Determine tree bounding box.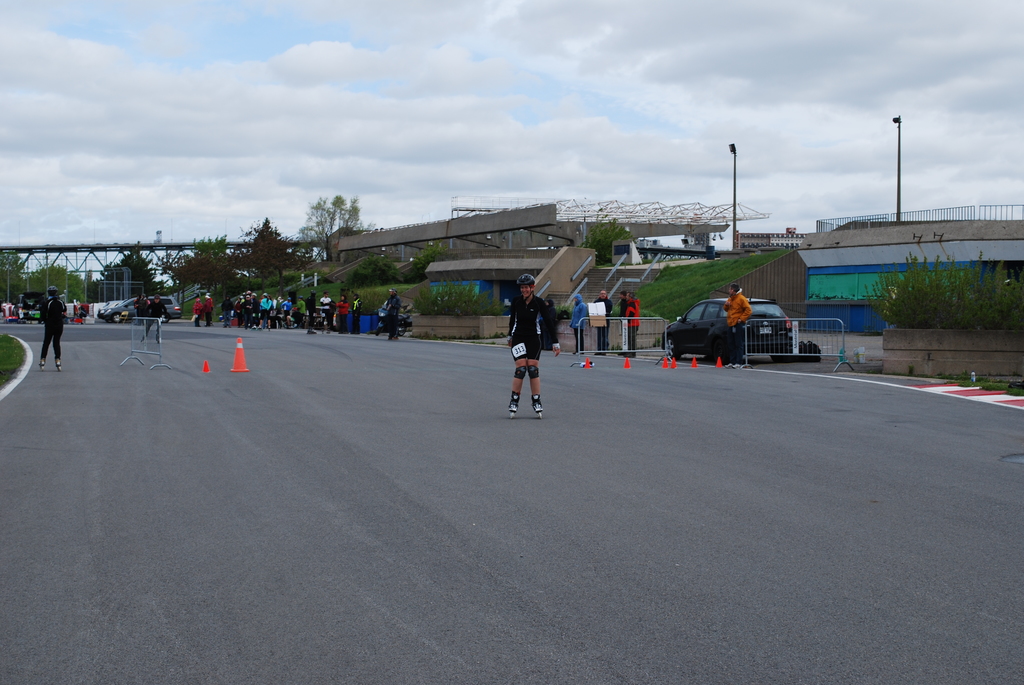
Determined: <bbox>241, 223, 295, 284</bbox>.
